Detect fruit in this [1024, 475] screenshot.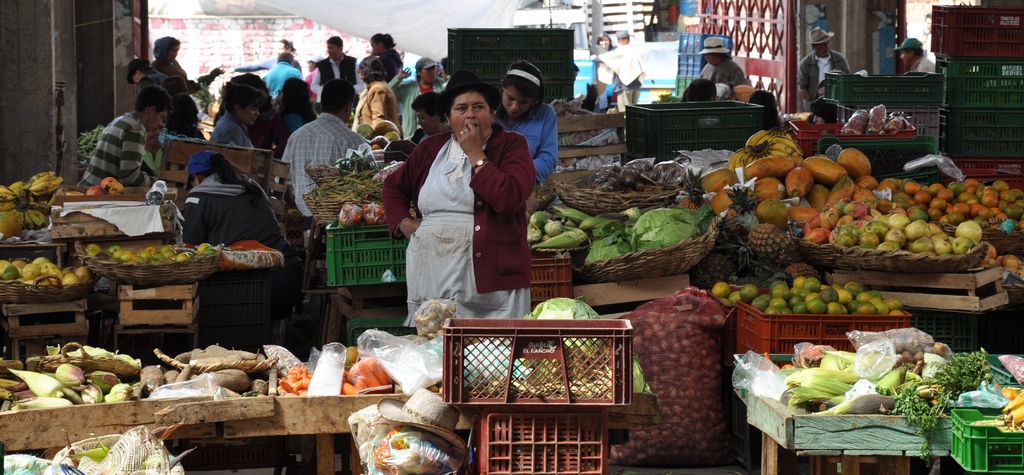
Detection: <bbox>96, 175, 117, 189</bbox>.
